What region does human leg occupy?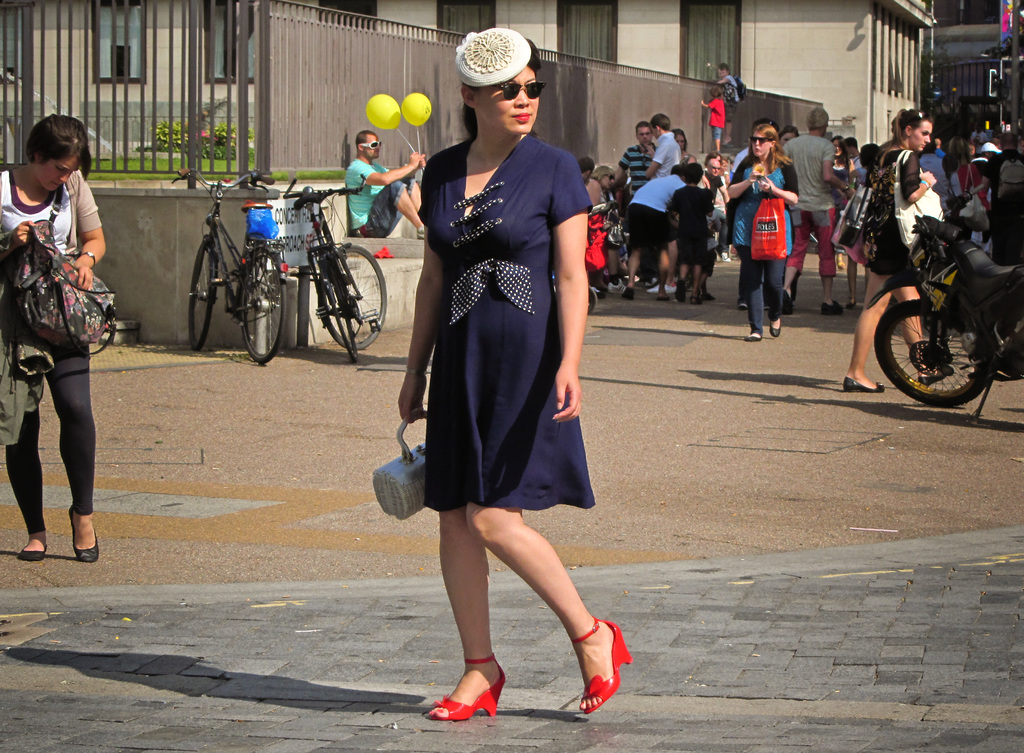
select_region(483, 68, 536, 138).
